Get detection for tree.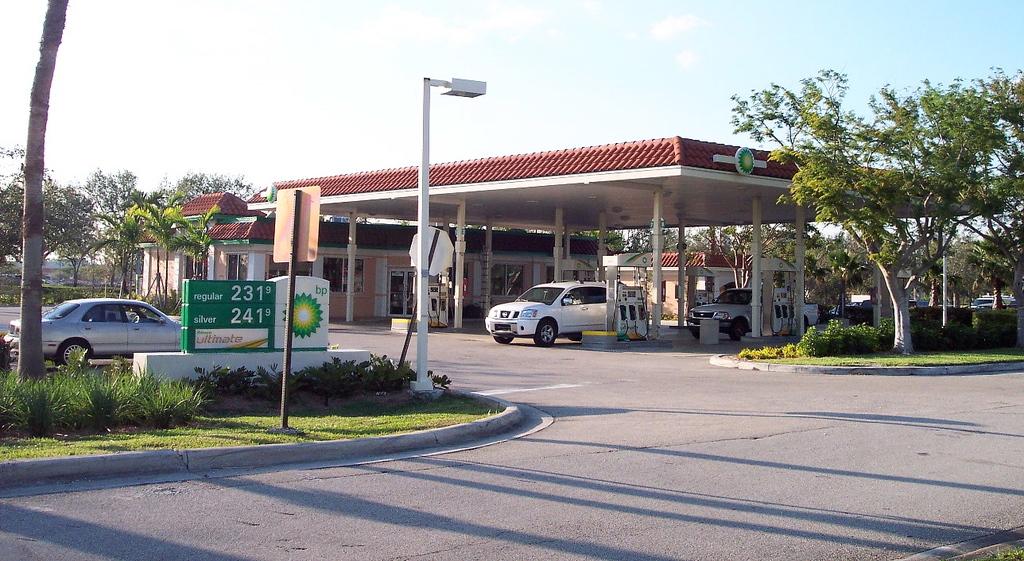
Detection: x1=619, y1=222, x2=688, y2=251.
